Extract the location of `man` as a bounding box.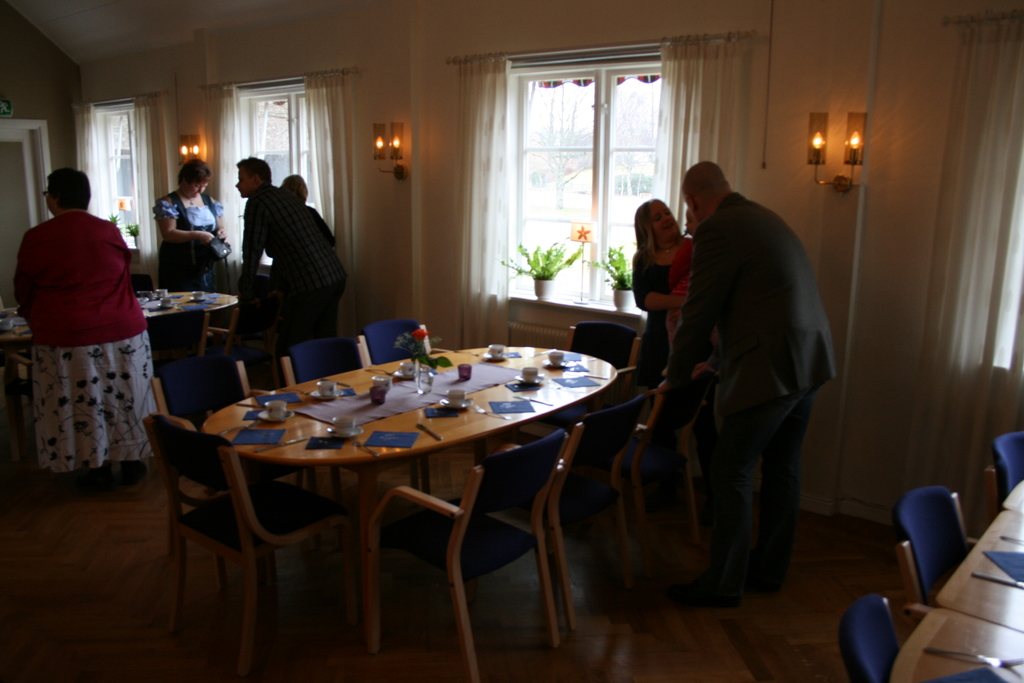
Rect(234, 154, 352, 363).
